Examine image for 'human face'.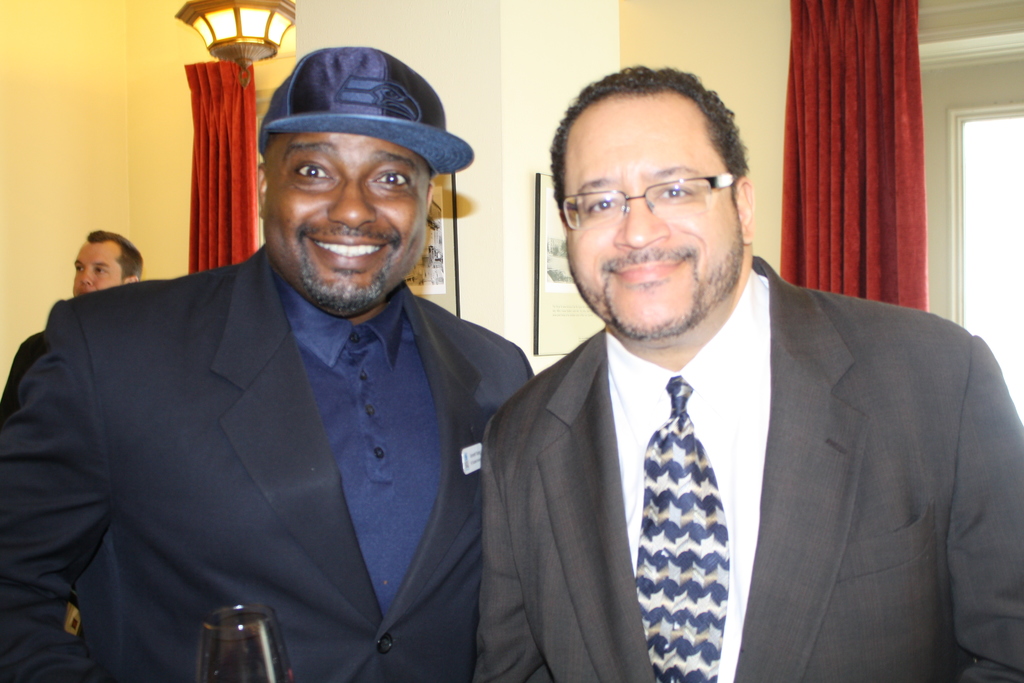
Examination result: 68,240,118,295.
